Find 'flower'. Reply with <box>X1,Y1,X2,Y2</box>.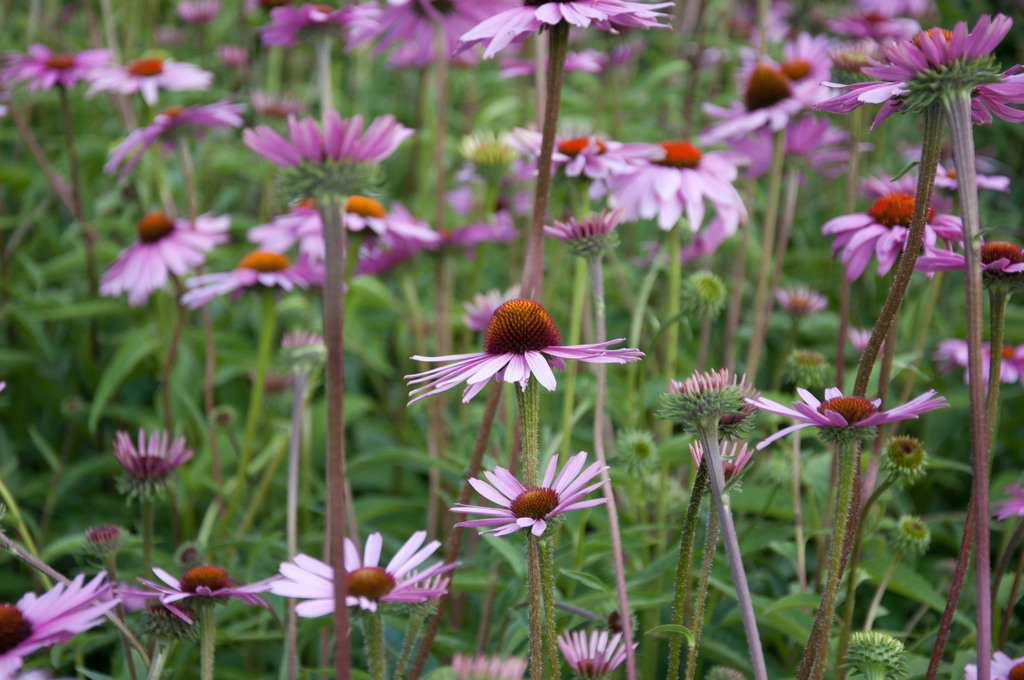
<box>999,482,1023,519</box>.
